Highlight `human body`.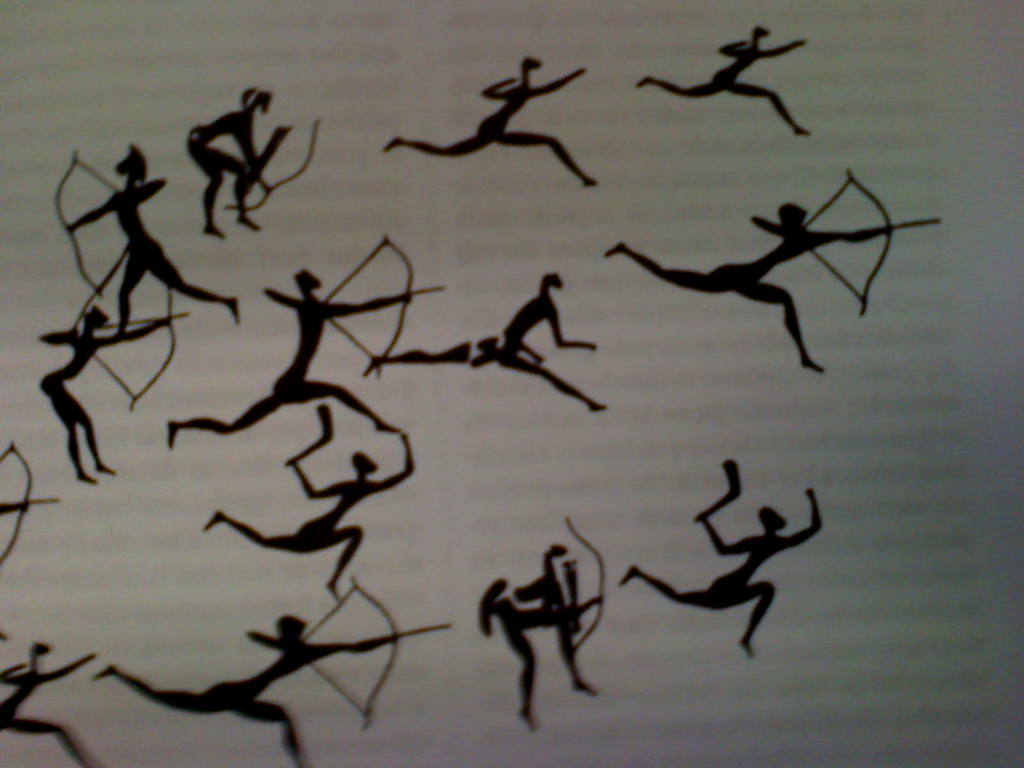
Highlighted region: 601, 198, 896, 381.
